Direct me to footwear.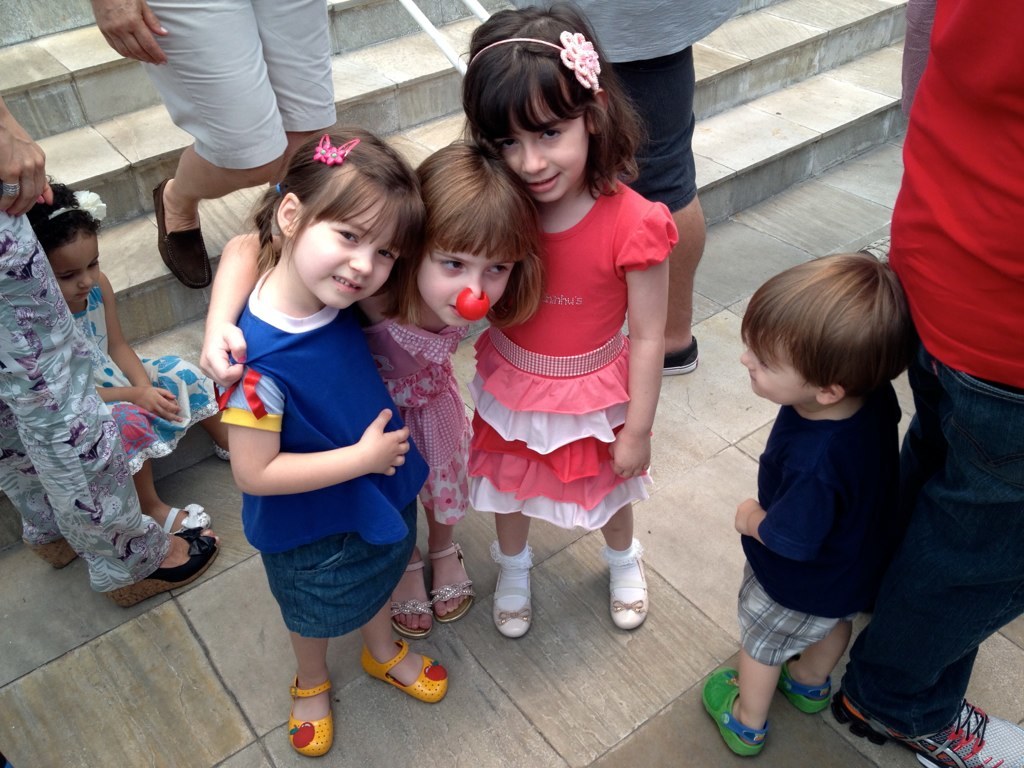
Direction: [833, 695, 1023, 767].
